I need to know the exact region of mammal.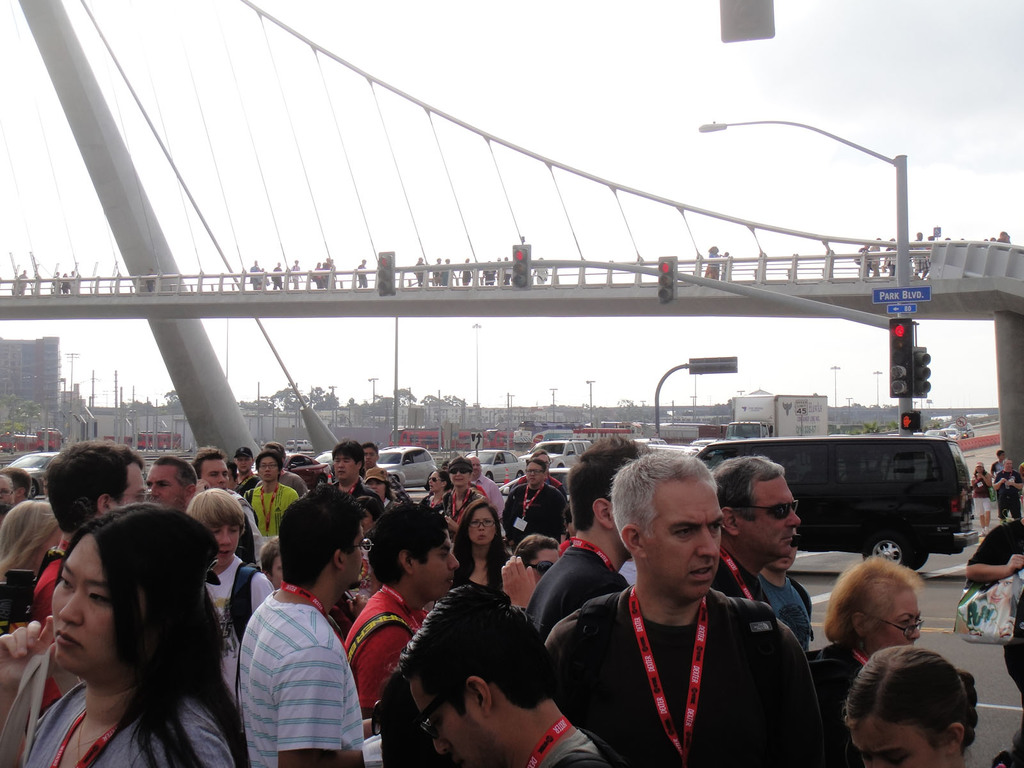
Region: [x1=467, y1=456, x2=506, y2=518].
